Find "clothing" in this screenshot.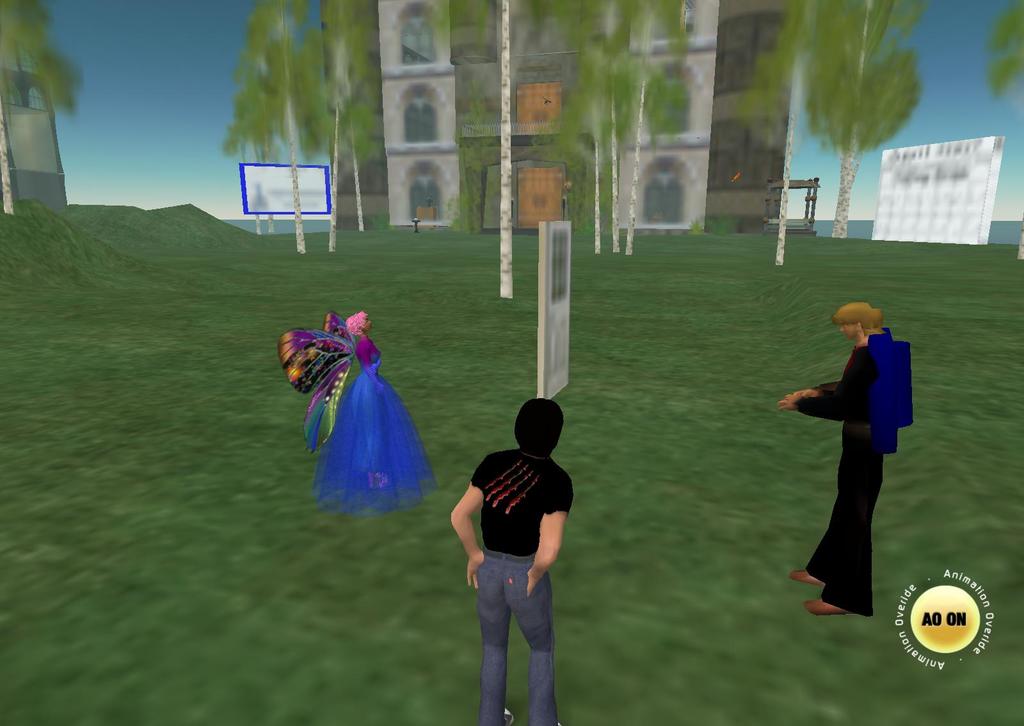
The bounding box for "clothing" is [312, 333, 438, 524].
